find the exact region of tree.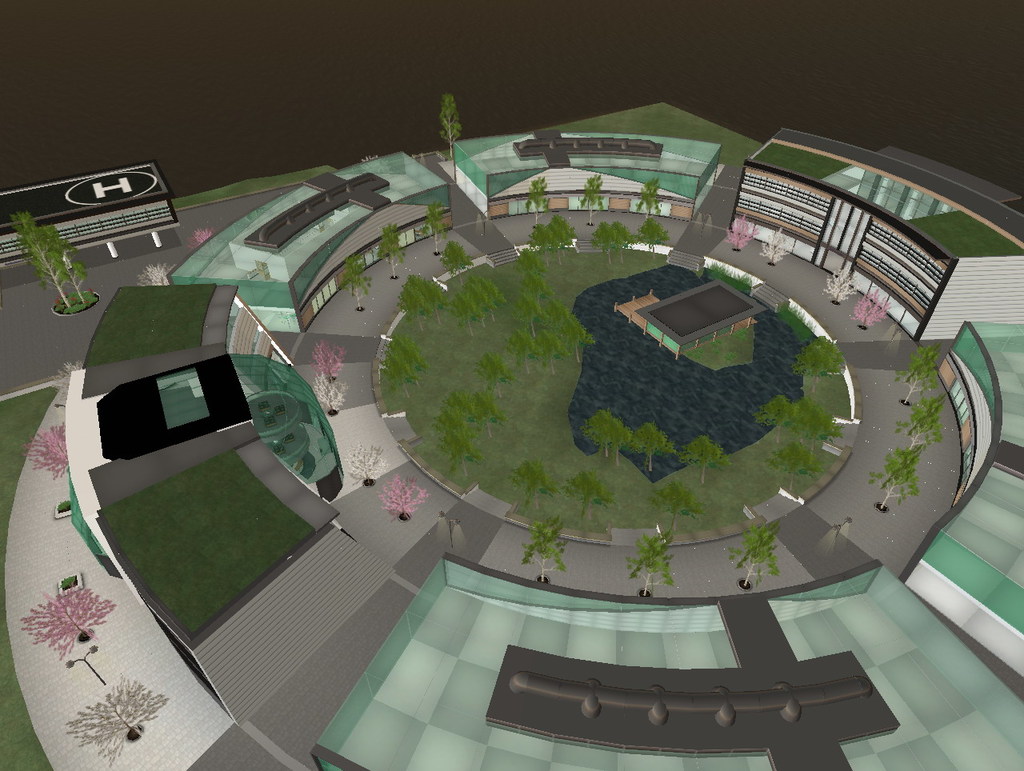
Exact region: pyautogui.locateOnScreen(482, 349, 509, 396).
